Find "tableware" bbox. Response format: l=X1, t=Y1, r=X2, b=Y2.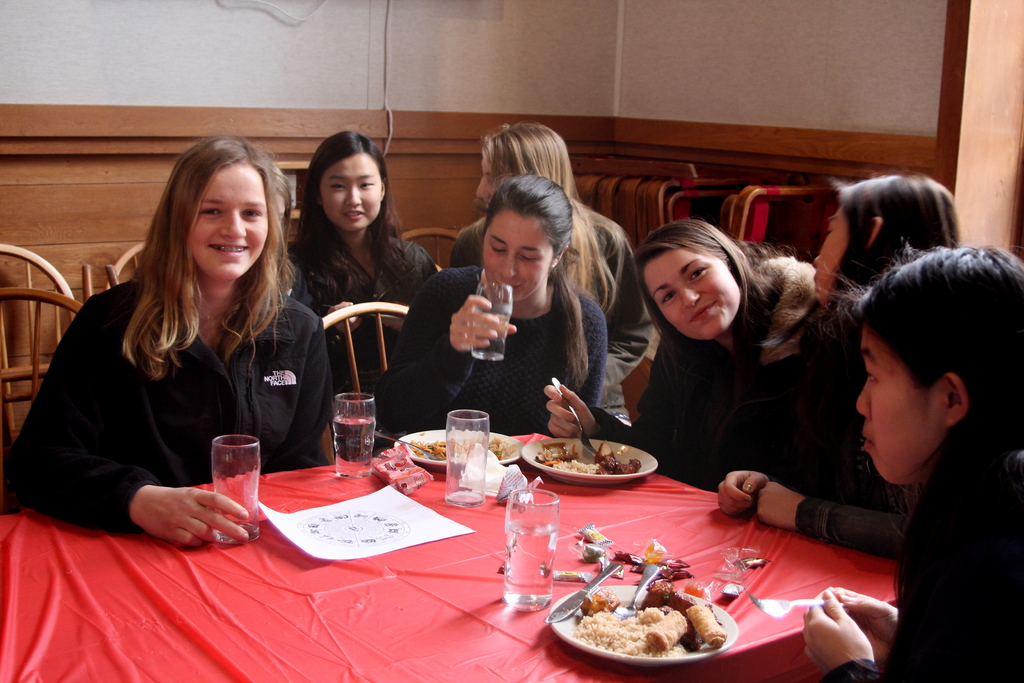
l=332, t=388, r=376, b=477.
